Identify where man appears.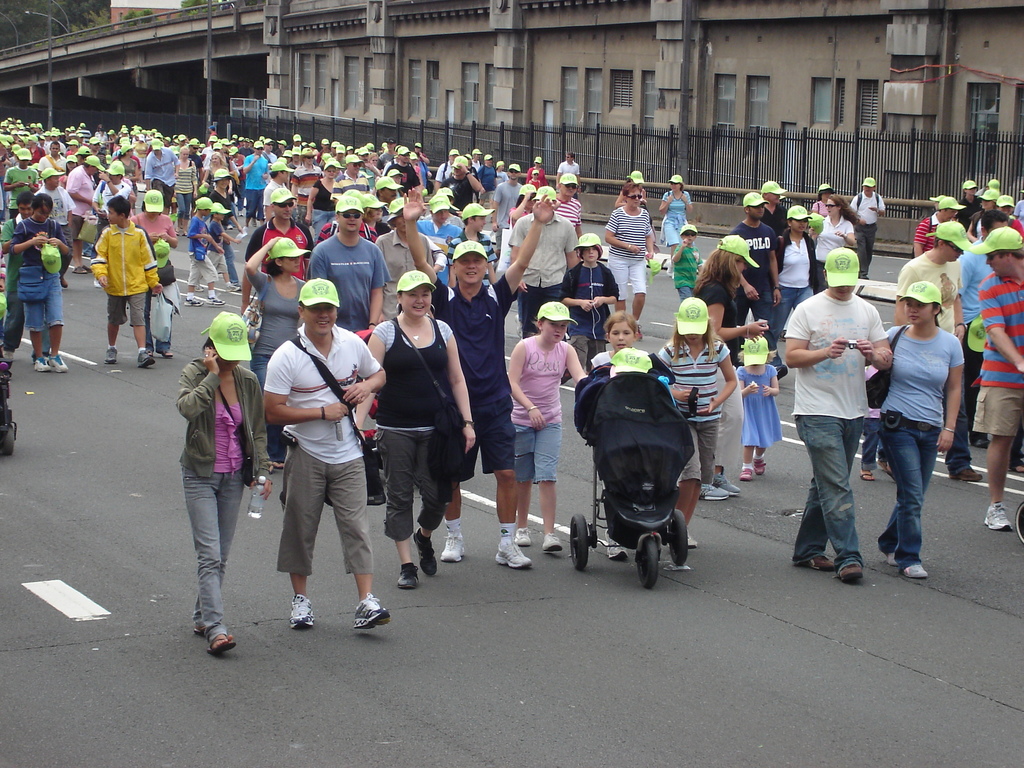
Appears at locate(370, 205, 434, 321).
